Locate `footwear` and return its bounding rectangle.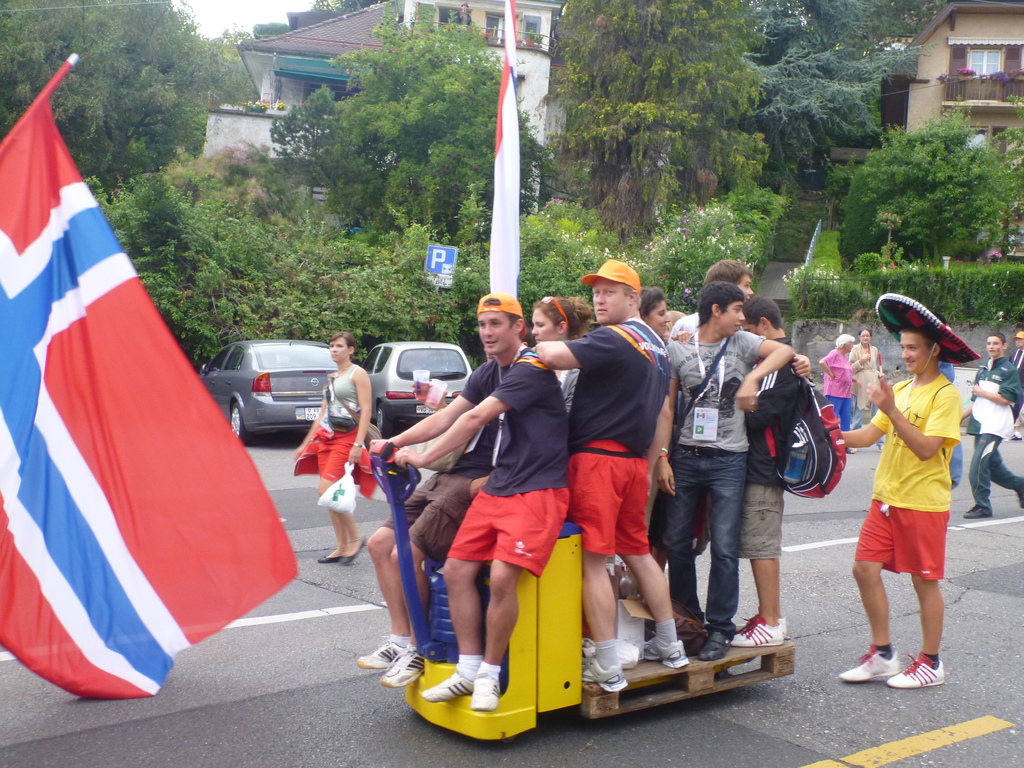
box=[963, 502, 986, 520].
